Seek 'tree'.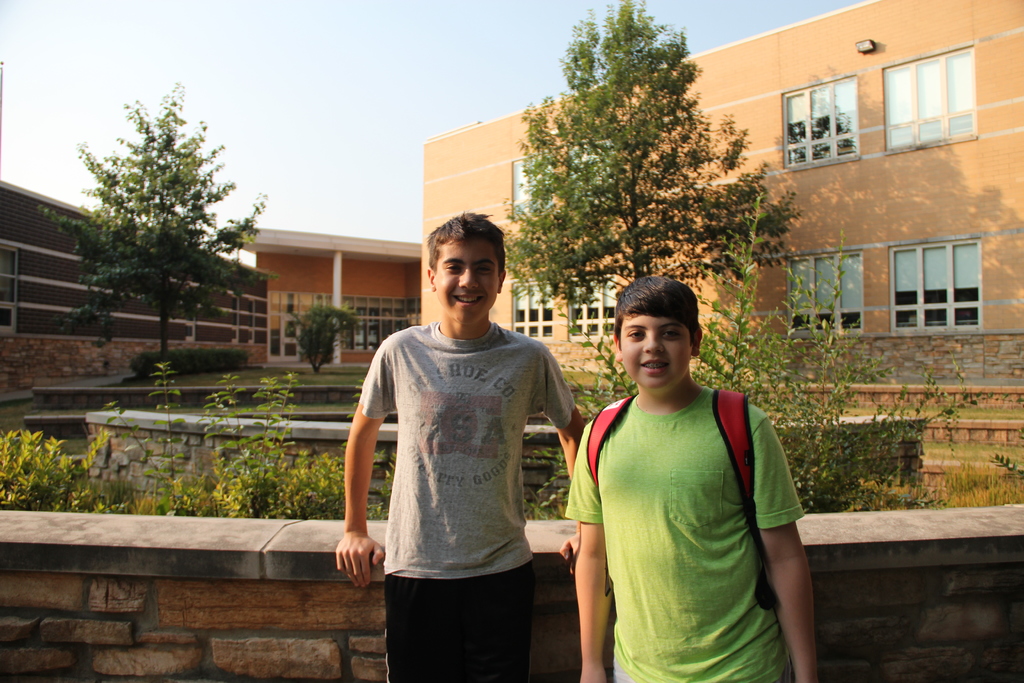
531/184/975/508.
